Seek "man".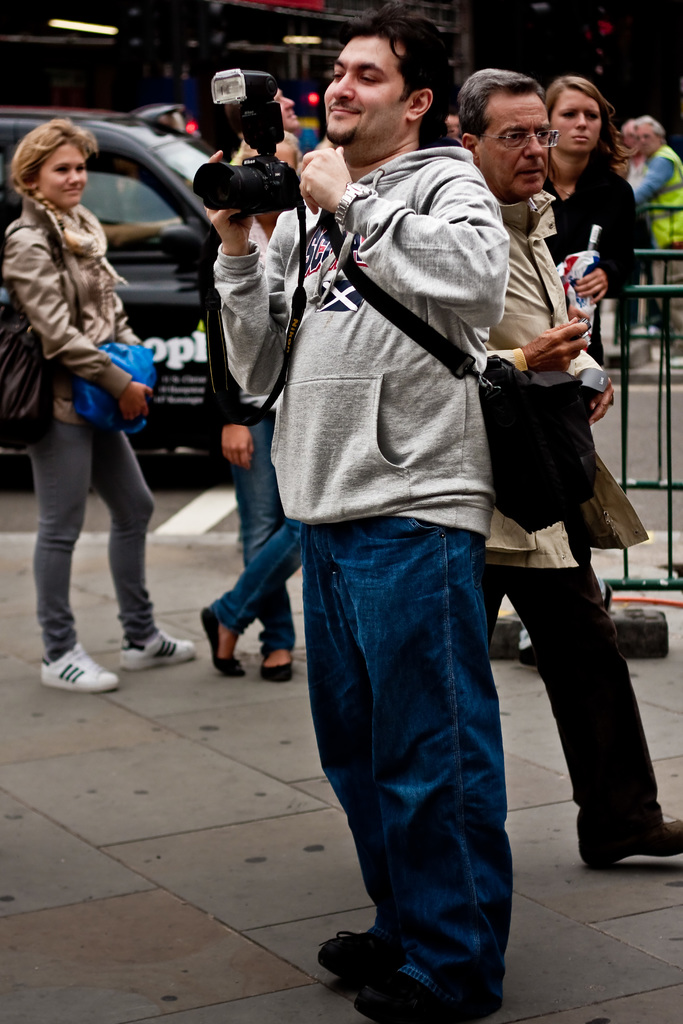
448,70,682,873.
